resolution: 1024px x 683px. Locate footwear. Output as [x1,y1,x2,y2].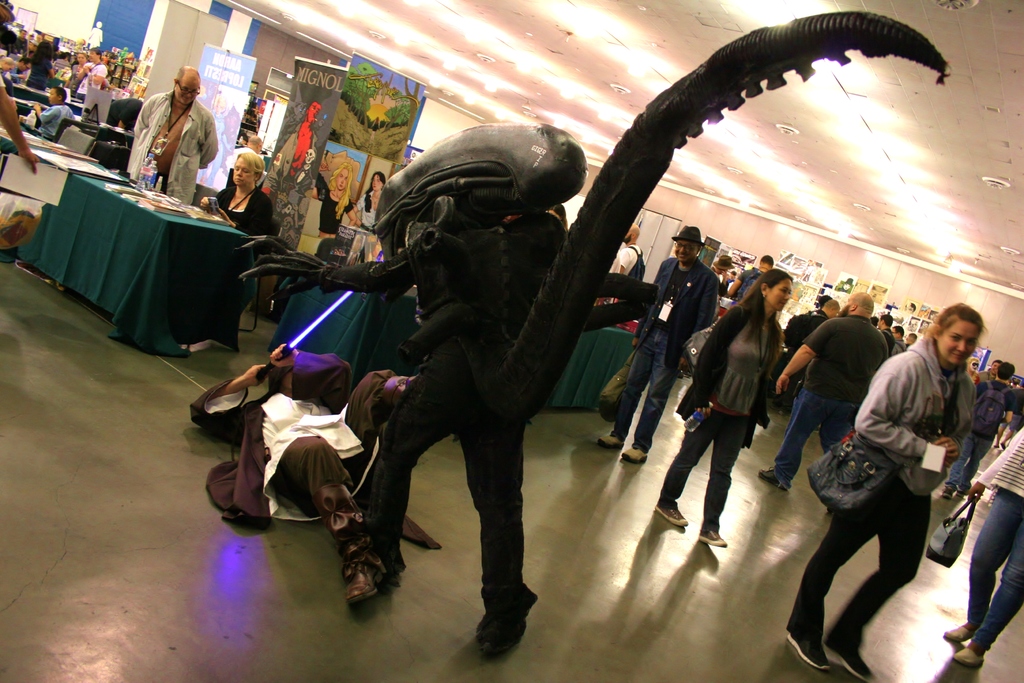
[598,422,627,449].
